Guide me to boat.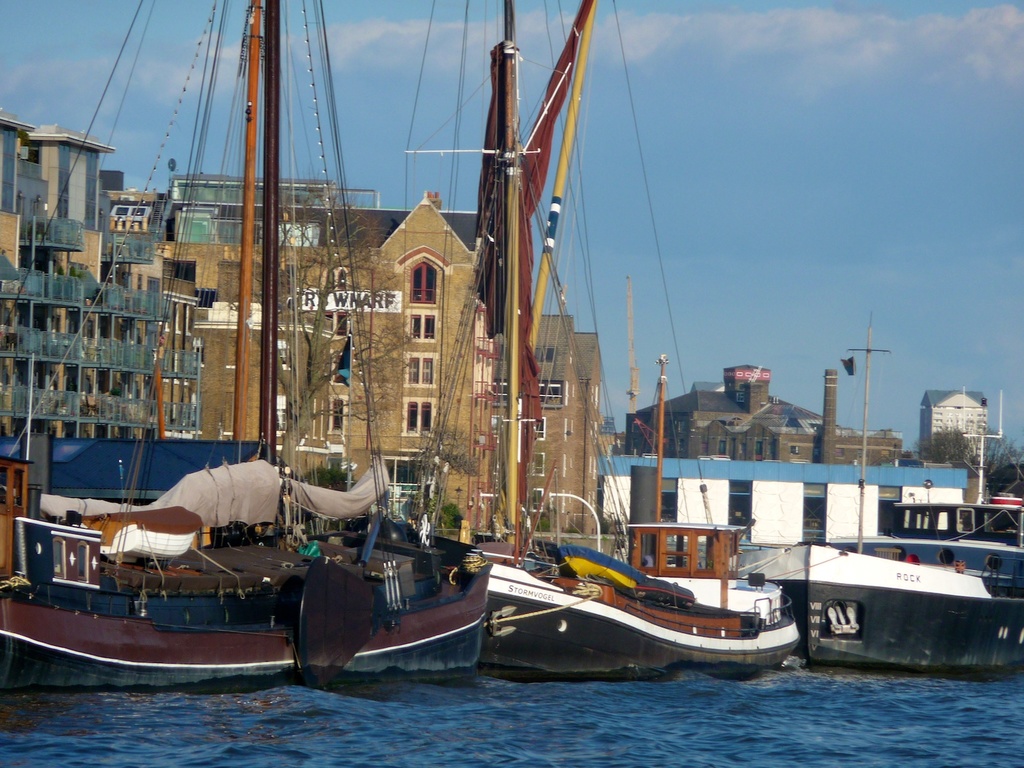
Guidance: box=[2, 0, 495, 666].
